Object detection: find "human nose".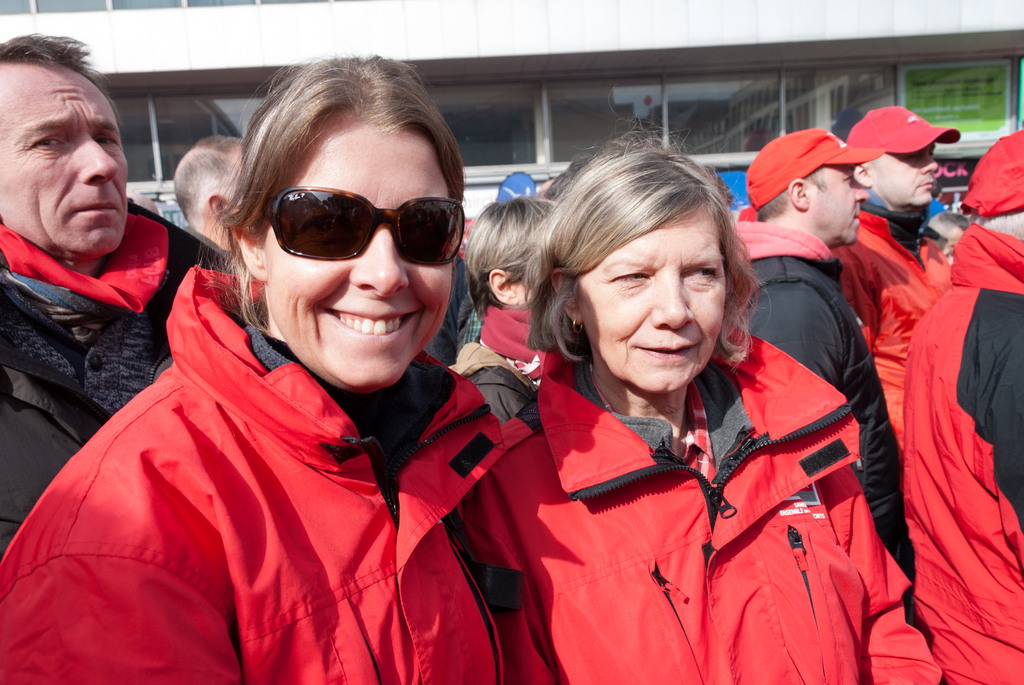
detection(75, 138, 119, 185).
